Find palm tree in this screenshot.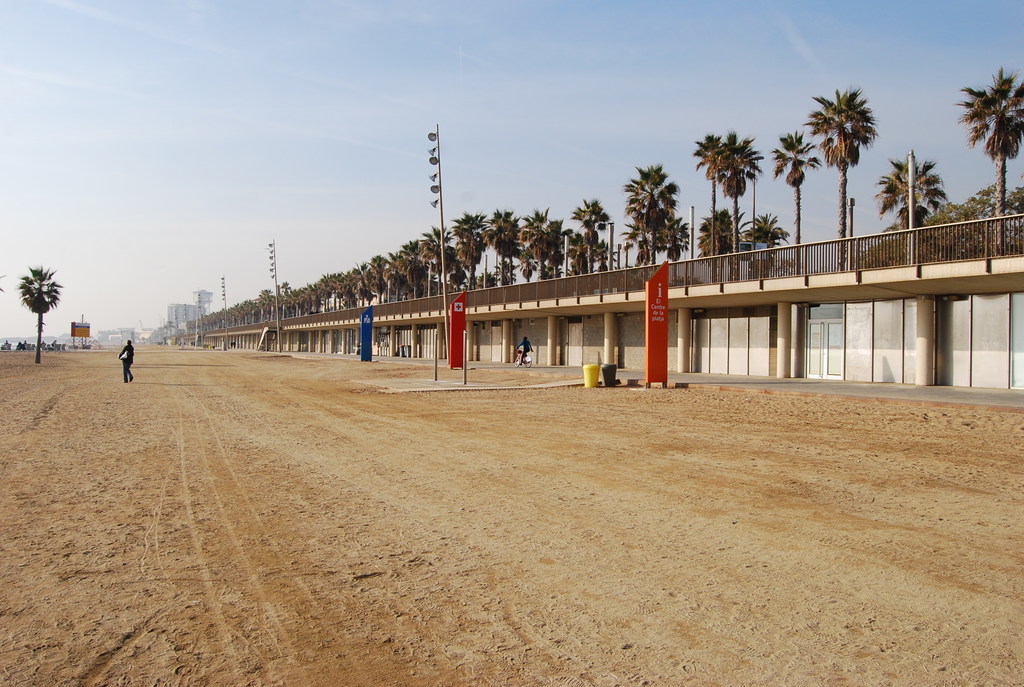
The bounding box for palm tree is (485,204,519,284).
